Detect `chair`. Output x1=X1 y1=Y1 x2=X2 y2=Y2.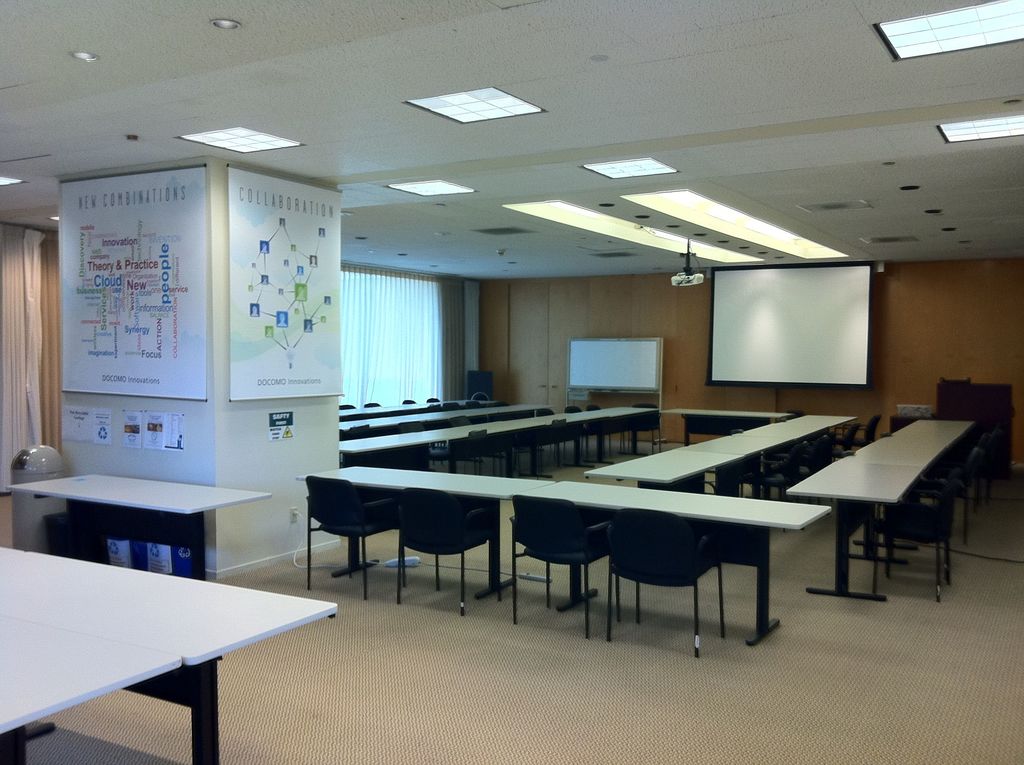
x1=399 y1=396 x2=417 y2=403.
